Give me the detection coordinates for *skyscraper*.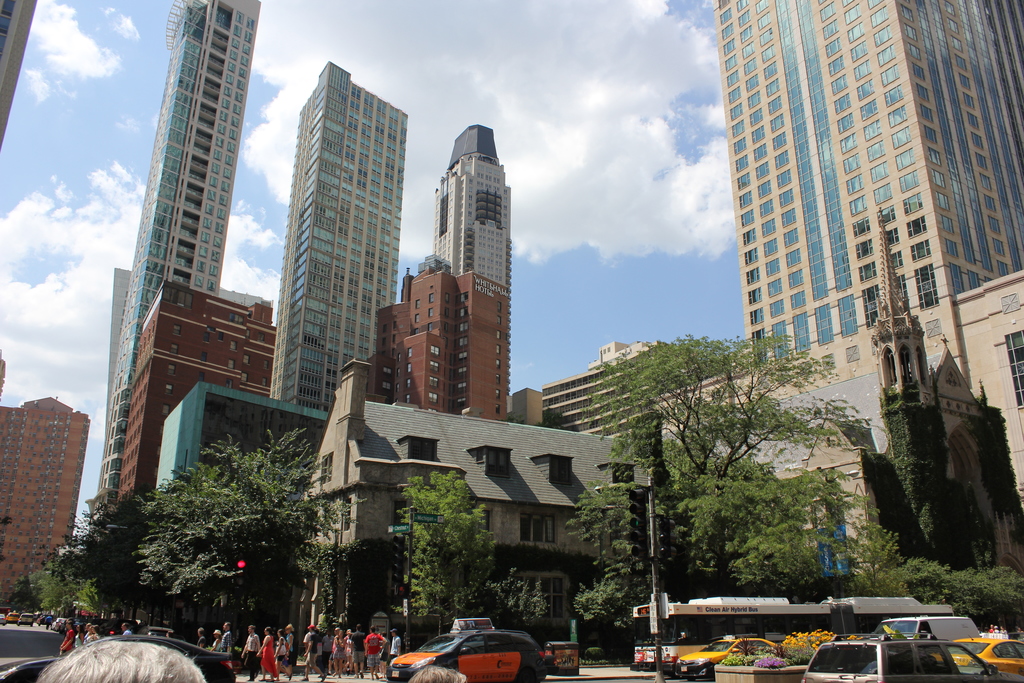
x1=713, y1=0, x2=1023, y2=375.
